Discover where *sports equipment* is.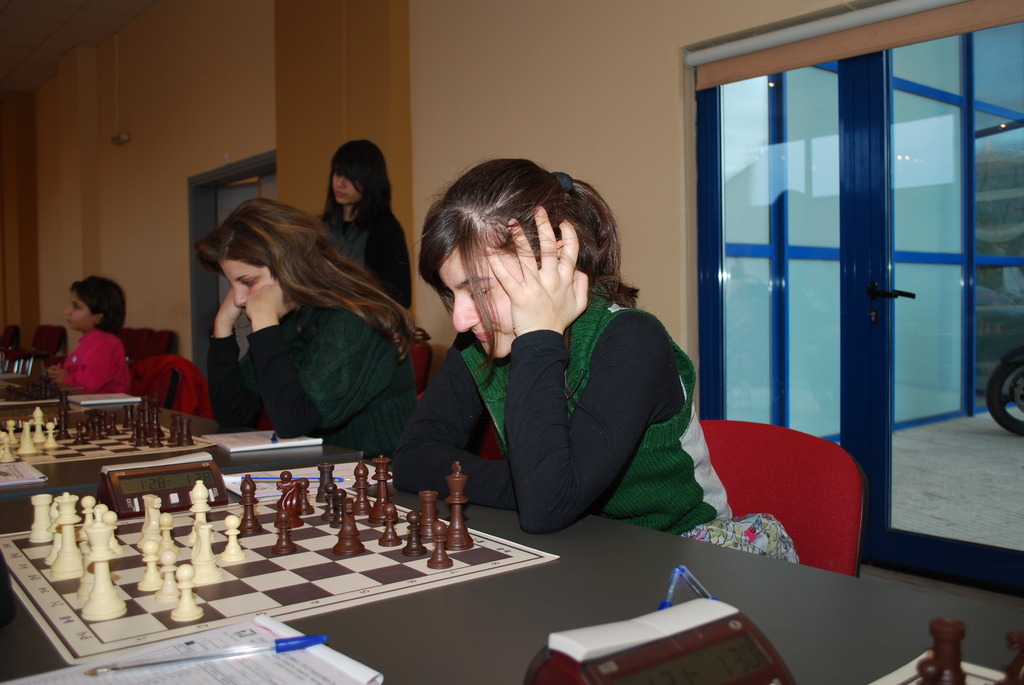
Discovered at 0, 447, 559, 668.
